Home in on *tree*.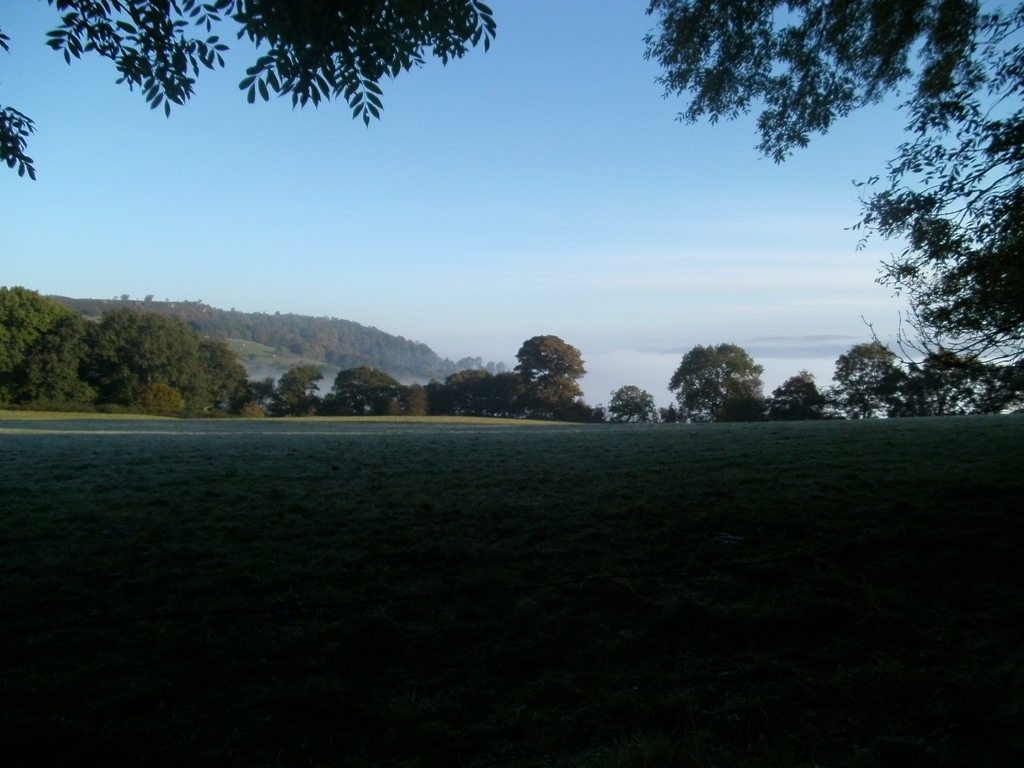
Homed in at left=607, top=385, right=666, bottom=426.
